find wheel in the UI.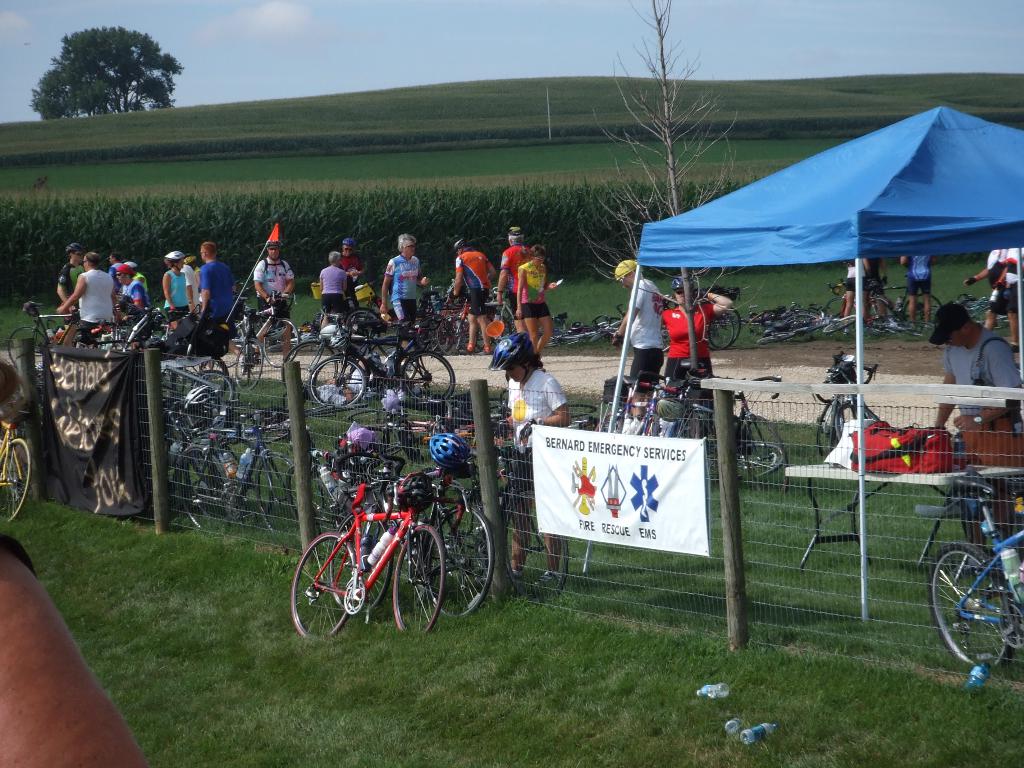
UI element at bbox=[330, 511, 391, 609].
